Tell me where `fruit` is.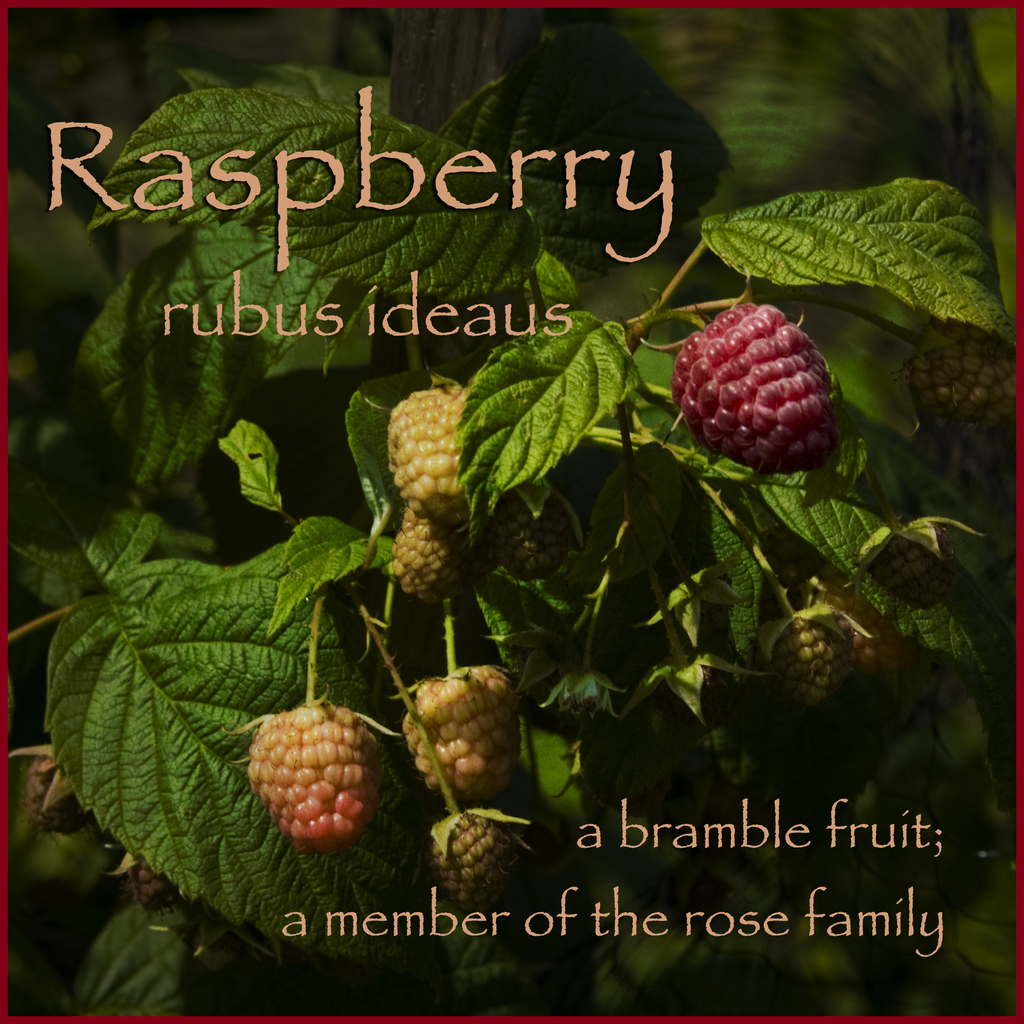
`fruit` is at [x1=686, y1=292, x2=842, y2=463].
